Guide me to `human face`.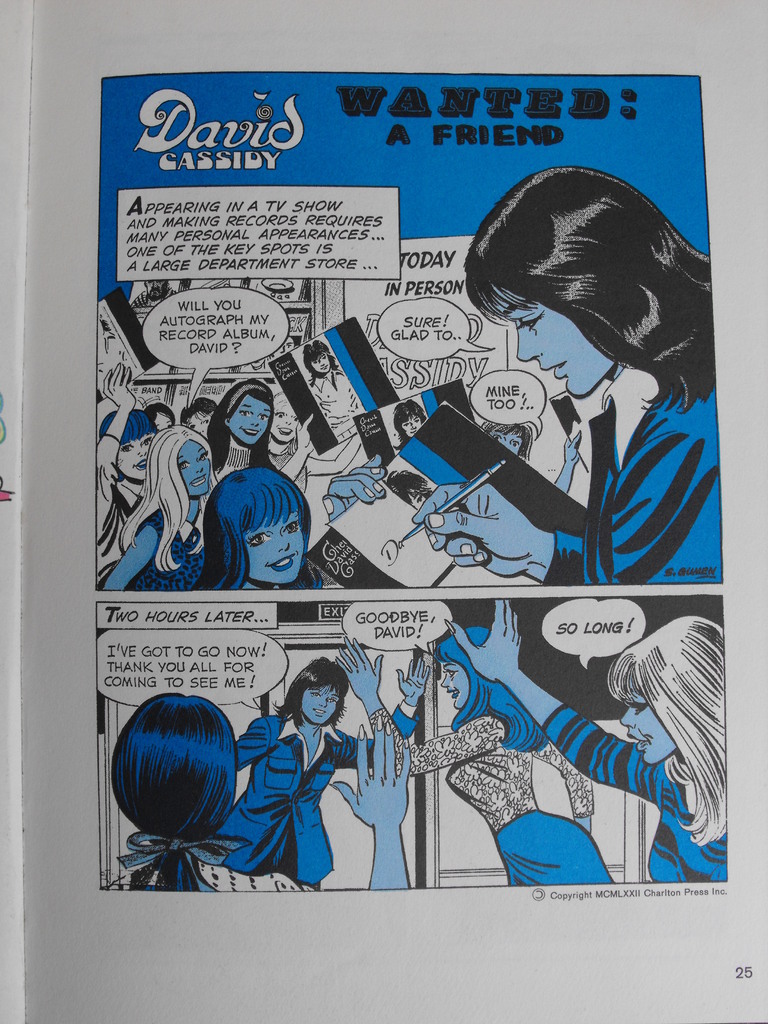
Guidance: [444,662,463,707].
